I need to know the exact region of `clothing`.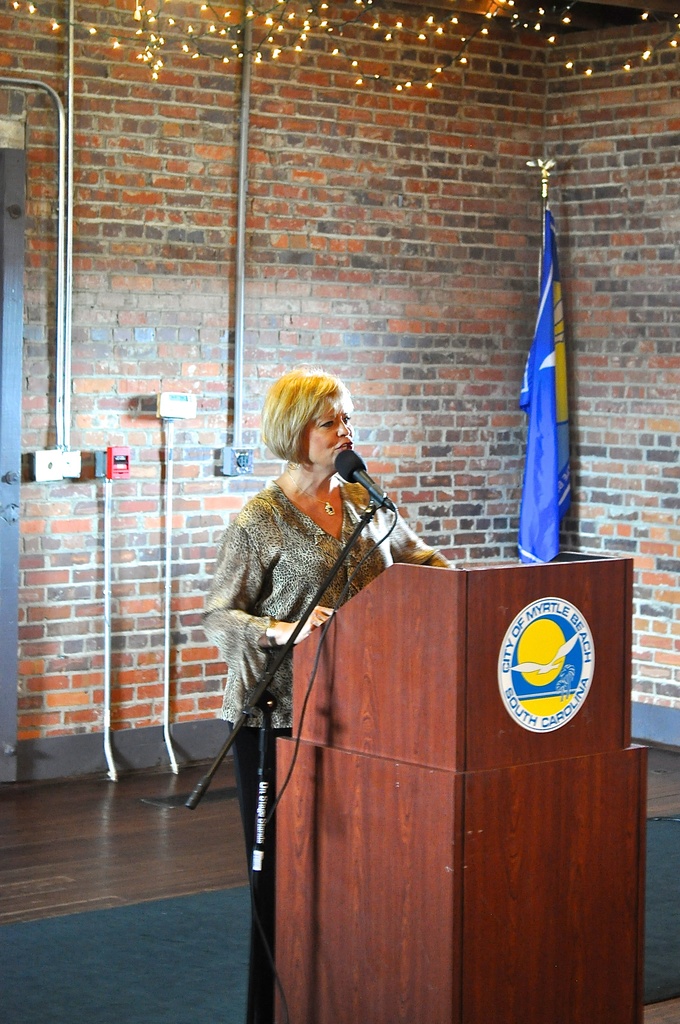
Region: l=200, t=477, r=450, b=1023.
